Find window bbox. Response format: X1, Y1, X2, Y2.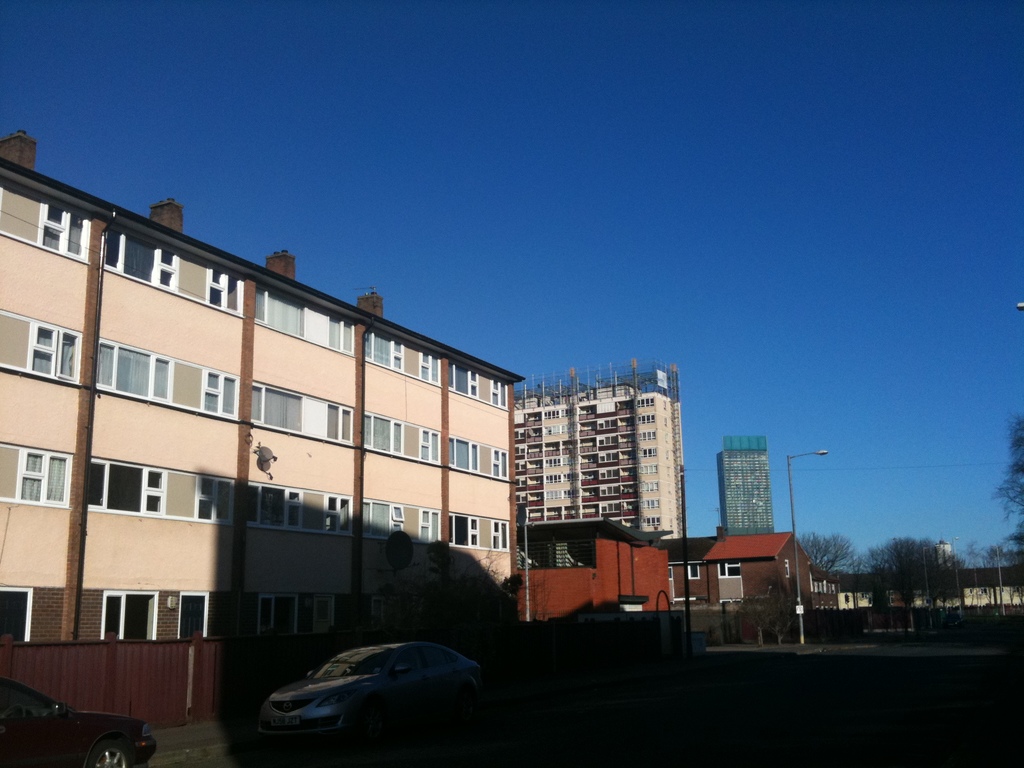
361, 336, 408, 373.
